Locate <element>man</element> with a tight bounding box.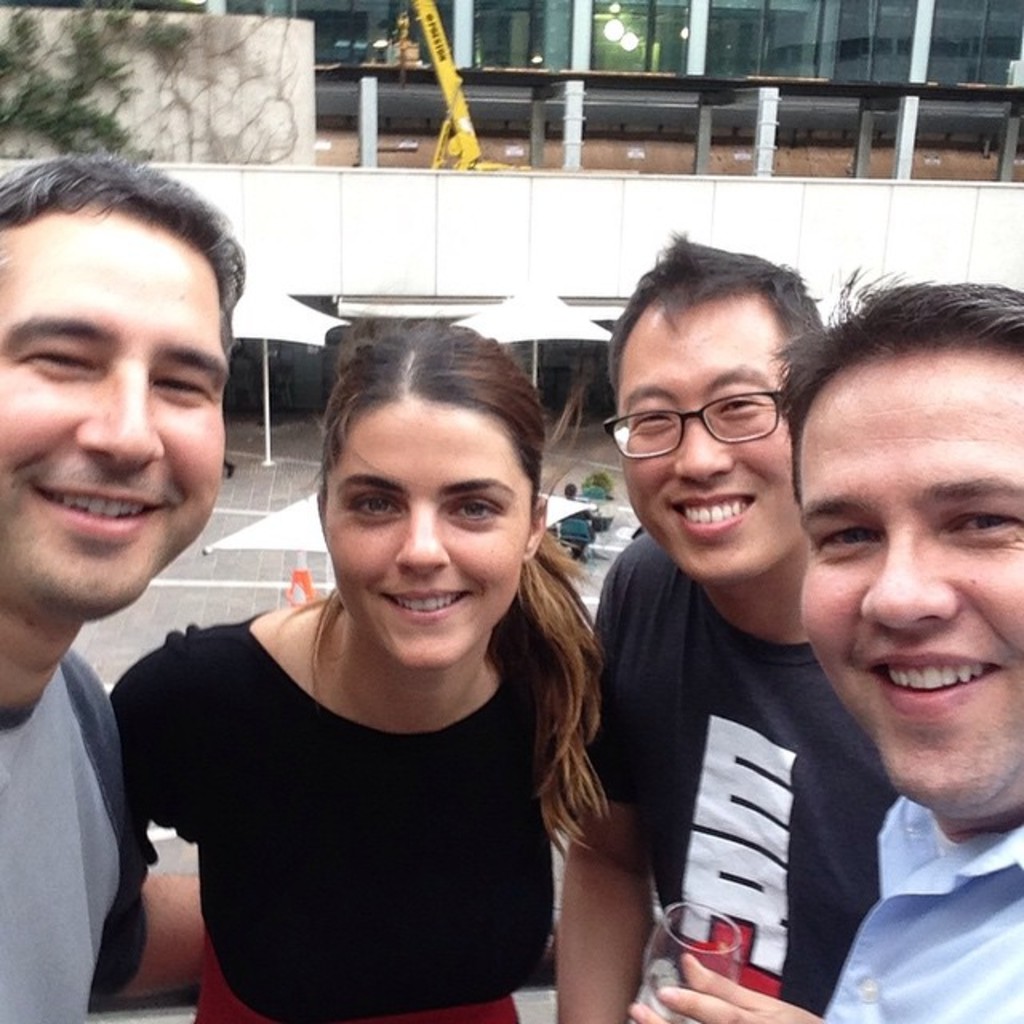
locate(773, 258, 1022, 1022).
